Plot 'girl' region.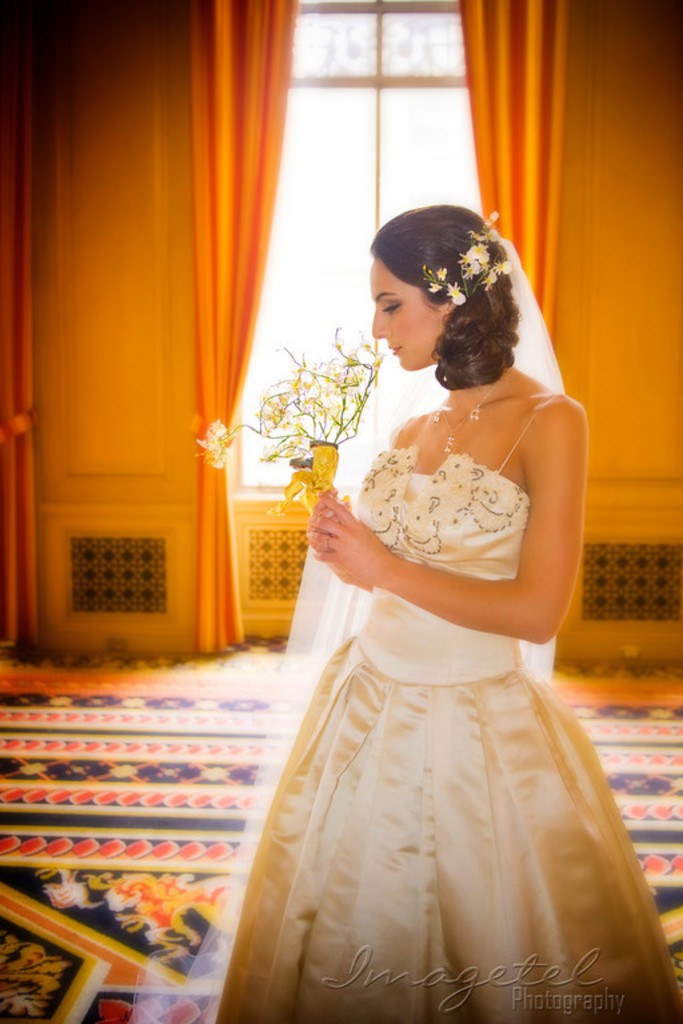
Plotted at box(196, 196, 682, 1023).
